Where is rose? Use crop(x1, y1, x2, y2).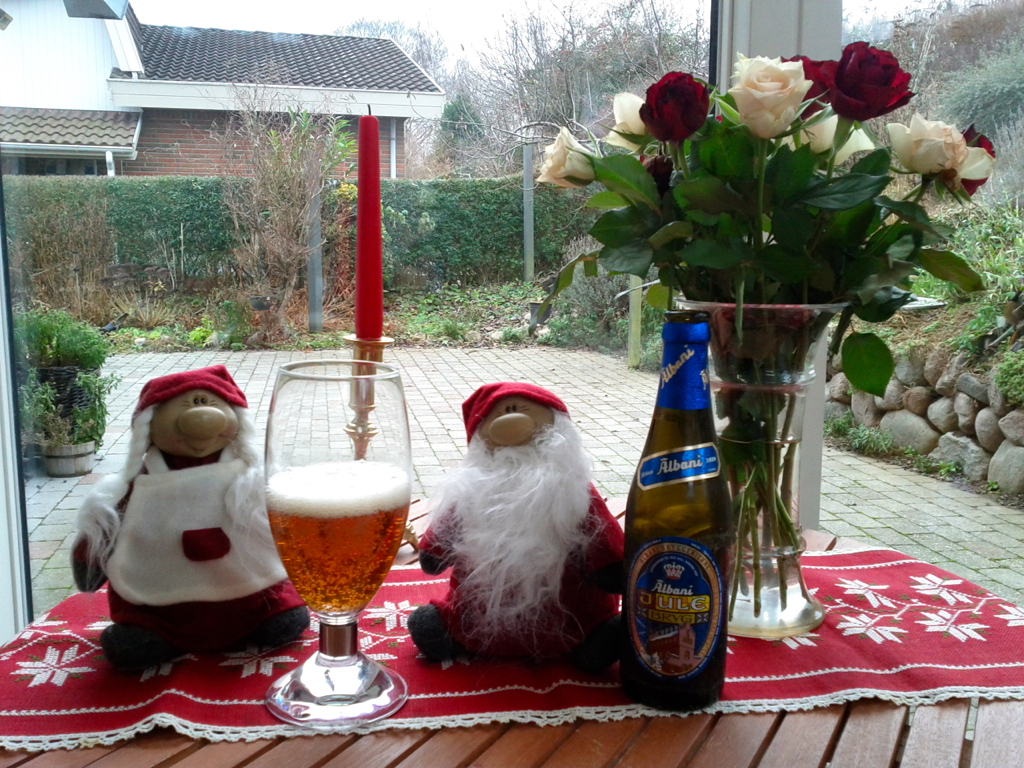
crop(639, 69, 713, 144).
